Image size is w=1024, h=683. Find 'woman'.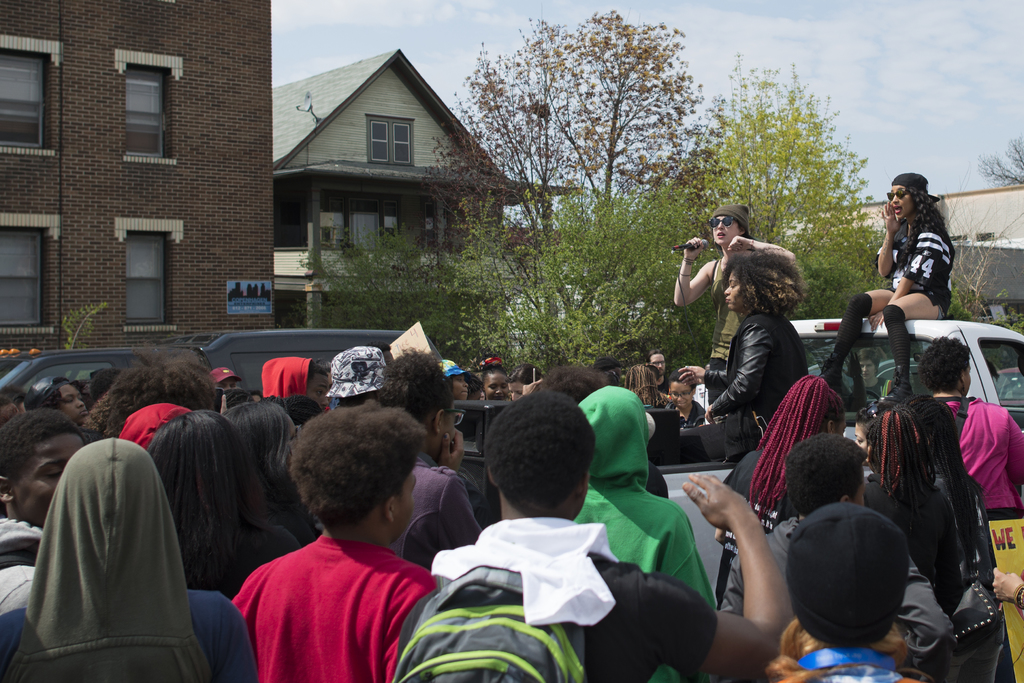
region(817, 171, 957, 400).
